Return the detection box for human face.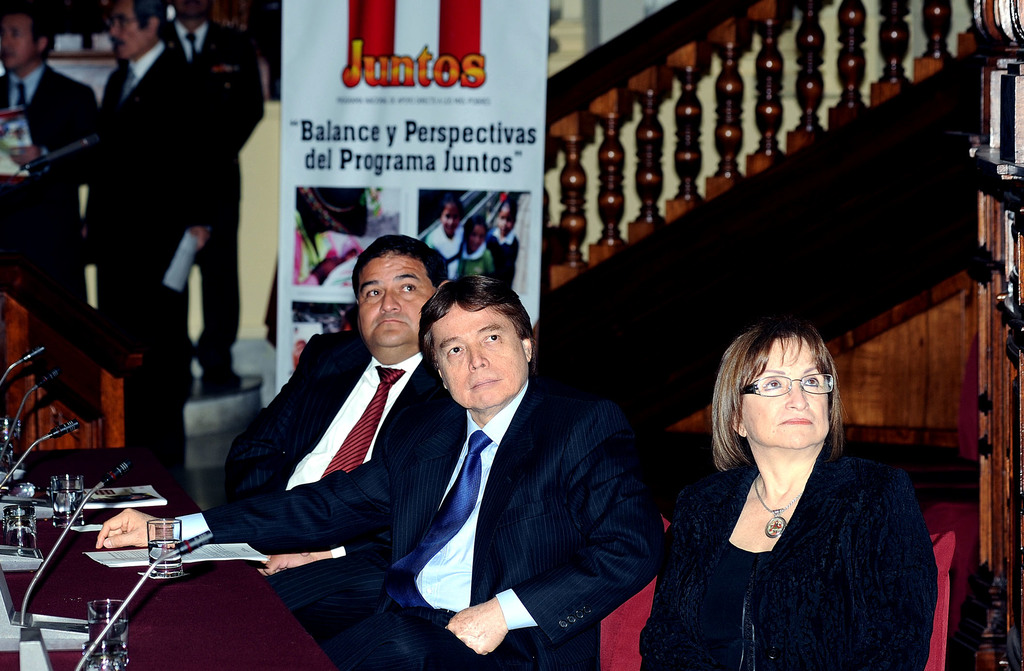
<region>1, 15, 36, 67</region>.
